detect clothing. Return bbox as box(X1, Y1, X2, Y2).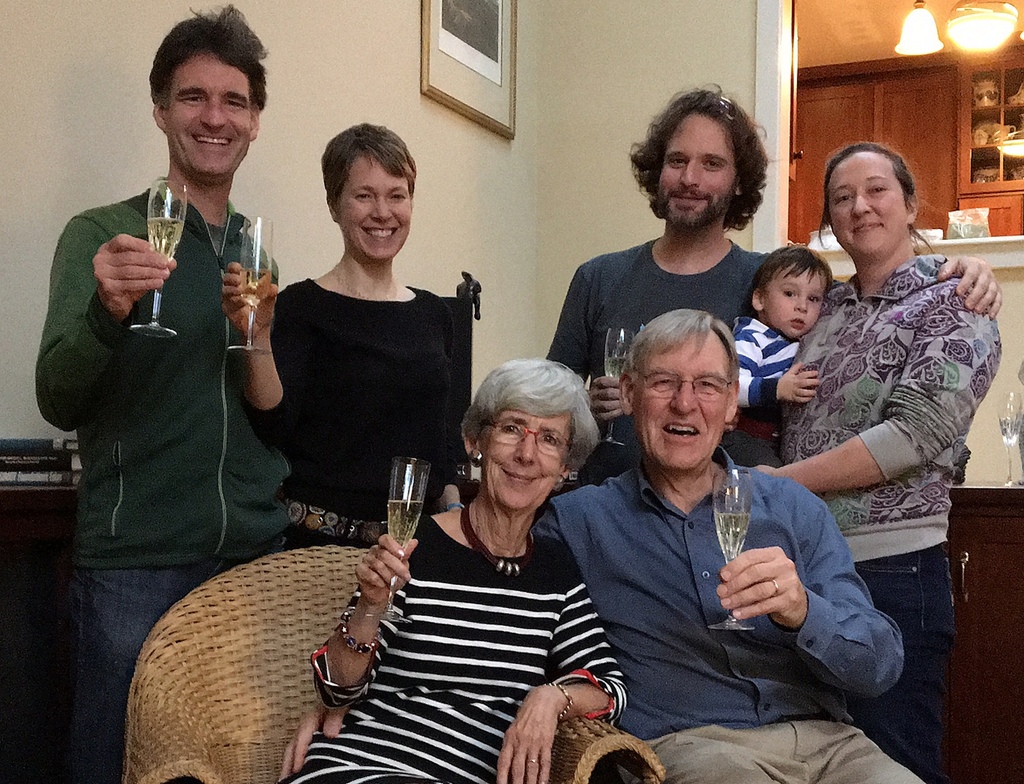
box(718, 315, 806, 462).
